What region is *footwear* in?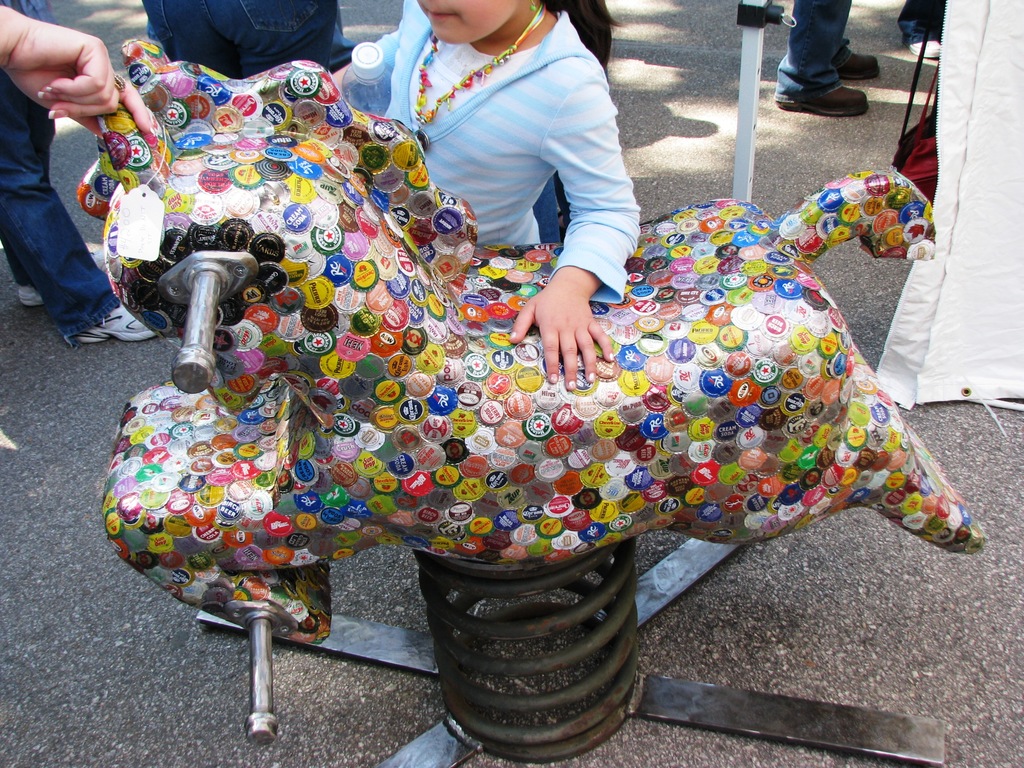
[left=76, top=303, right=152, bottom=345].
